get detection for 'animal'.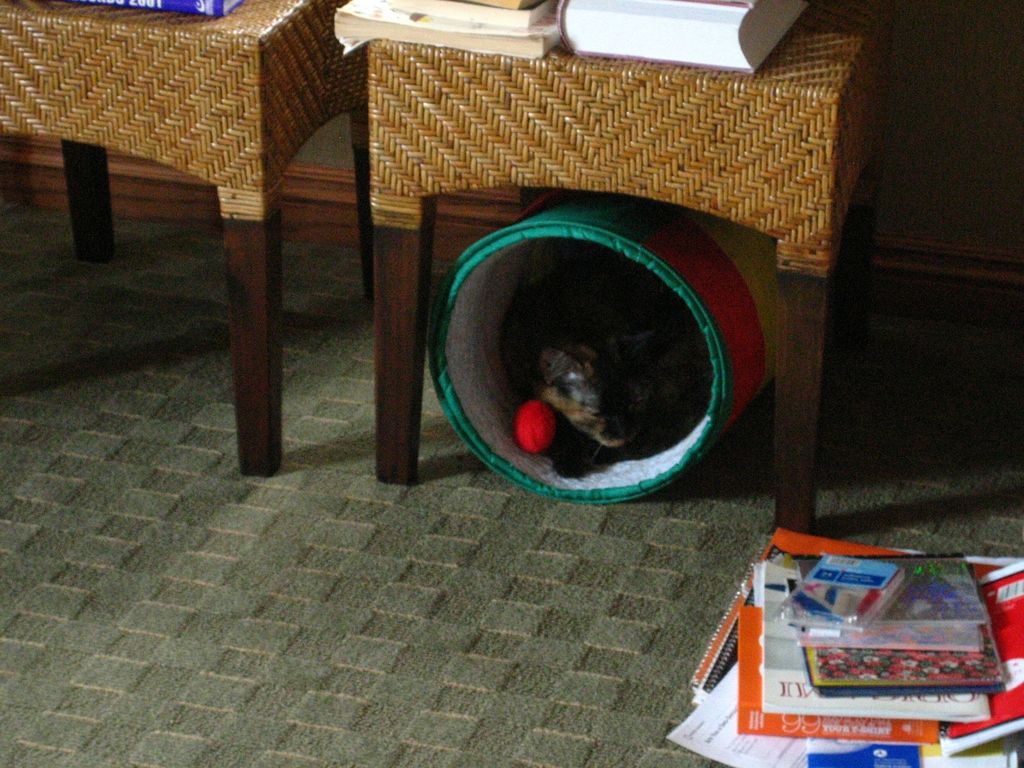
Detection: <box>505,249,711,472</box>.
